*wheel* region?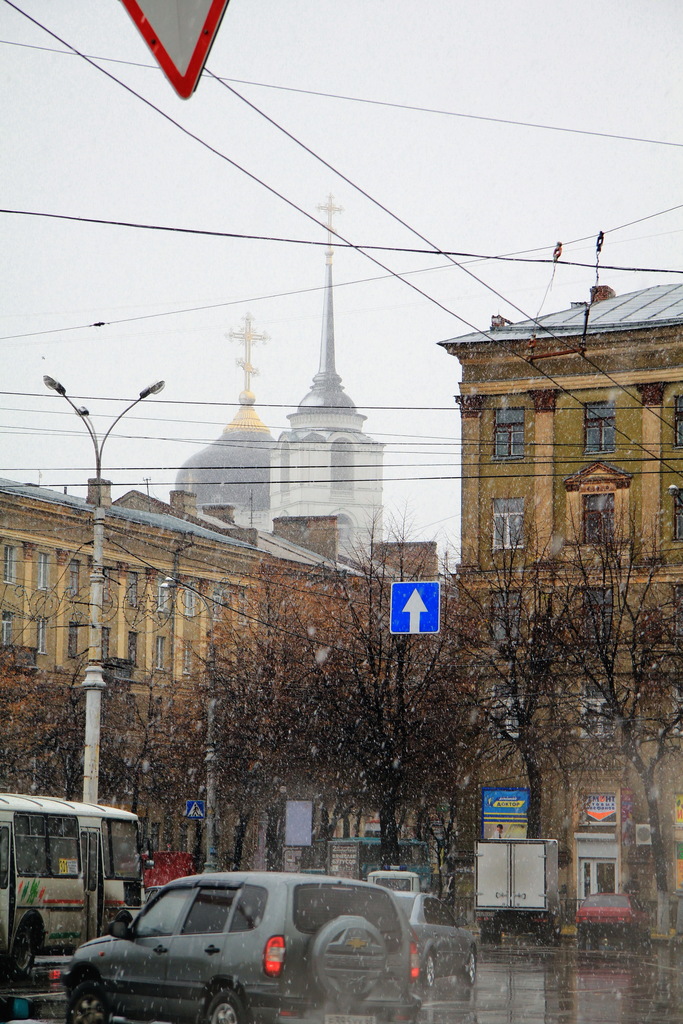
<box>198,987,255,1023</box>
